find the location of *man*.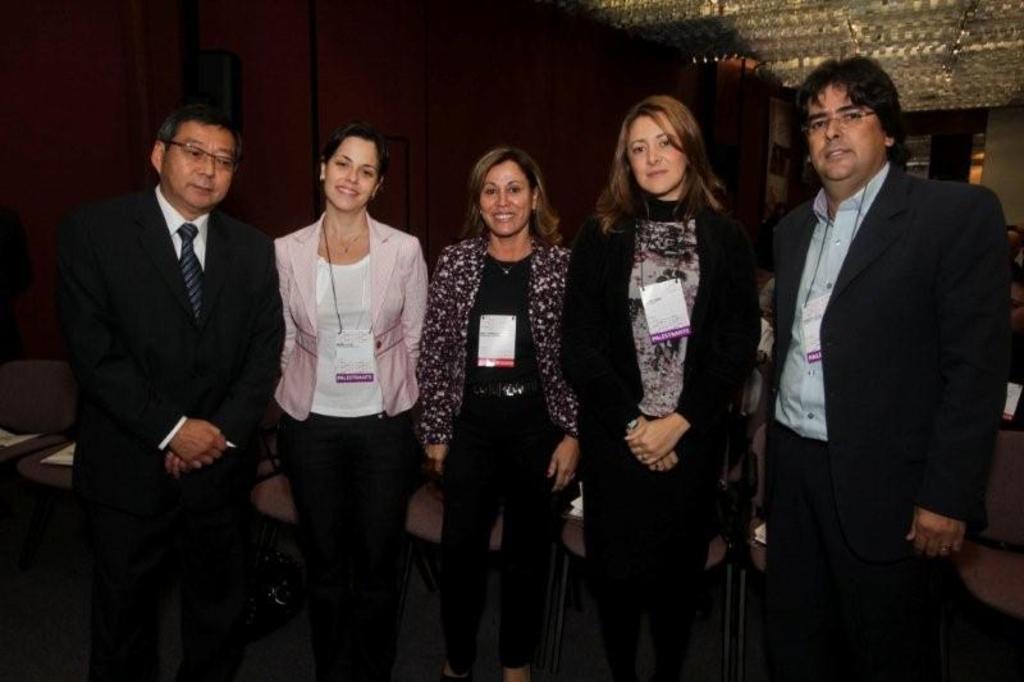
Location: l=758, t=54, r=1015, b=681.
